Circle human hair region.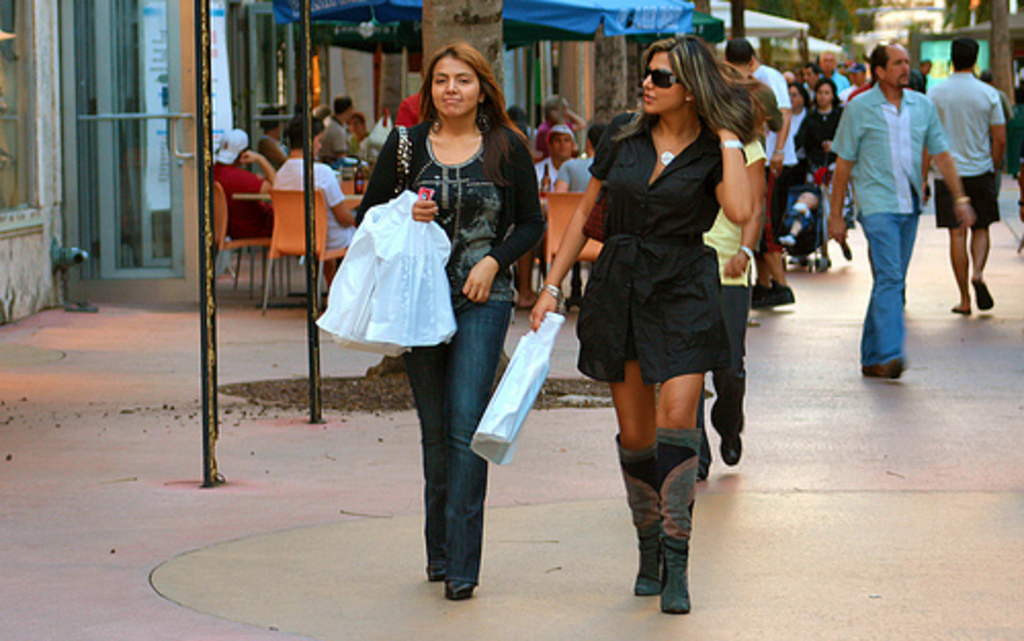
Region: (left=862, top=39, right=889, bottom=84).
